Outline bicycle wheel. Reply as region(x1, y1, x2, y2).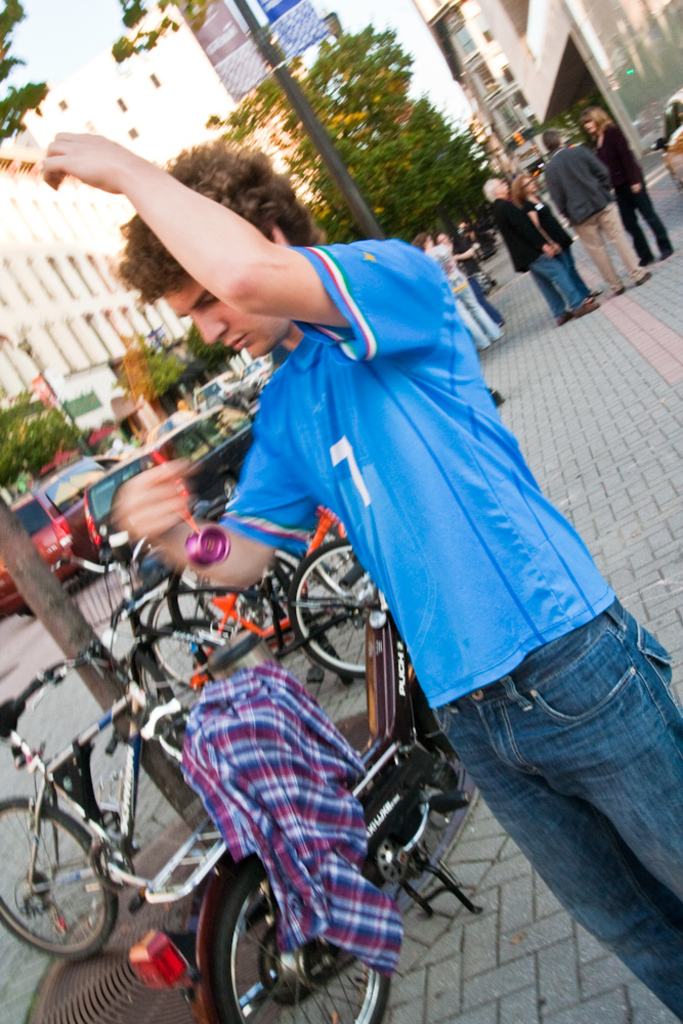
region(0, 791, 119, 959).
